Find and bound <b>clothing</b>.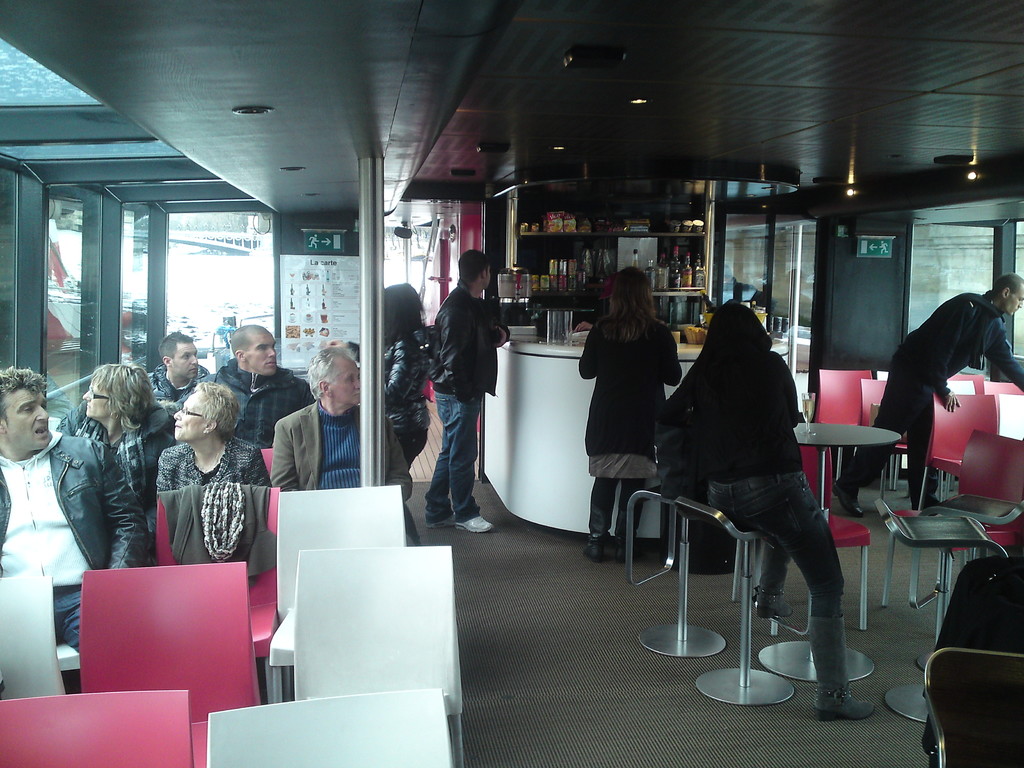
Bound: l=0, t=426, r=152, b=653.
